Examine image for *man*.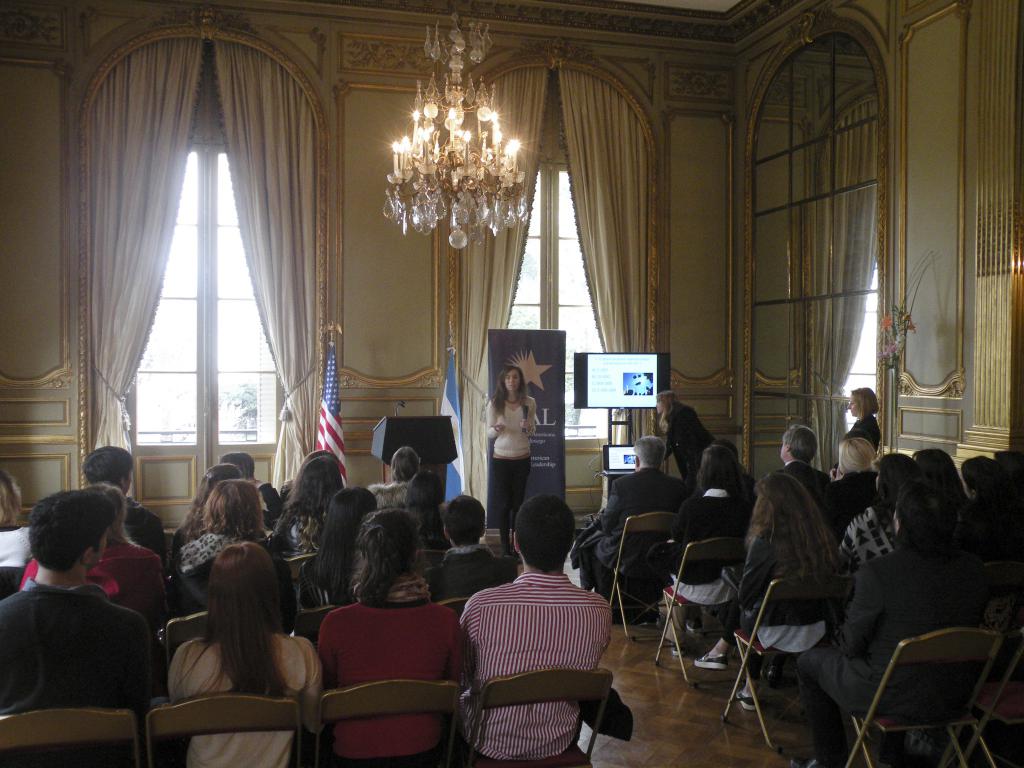
Examination result: pyautogui.locateOnScreen(458, 494, 612, 764).
